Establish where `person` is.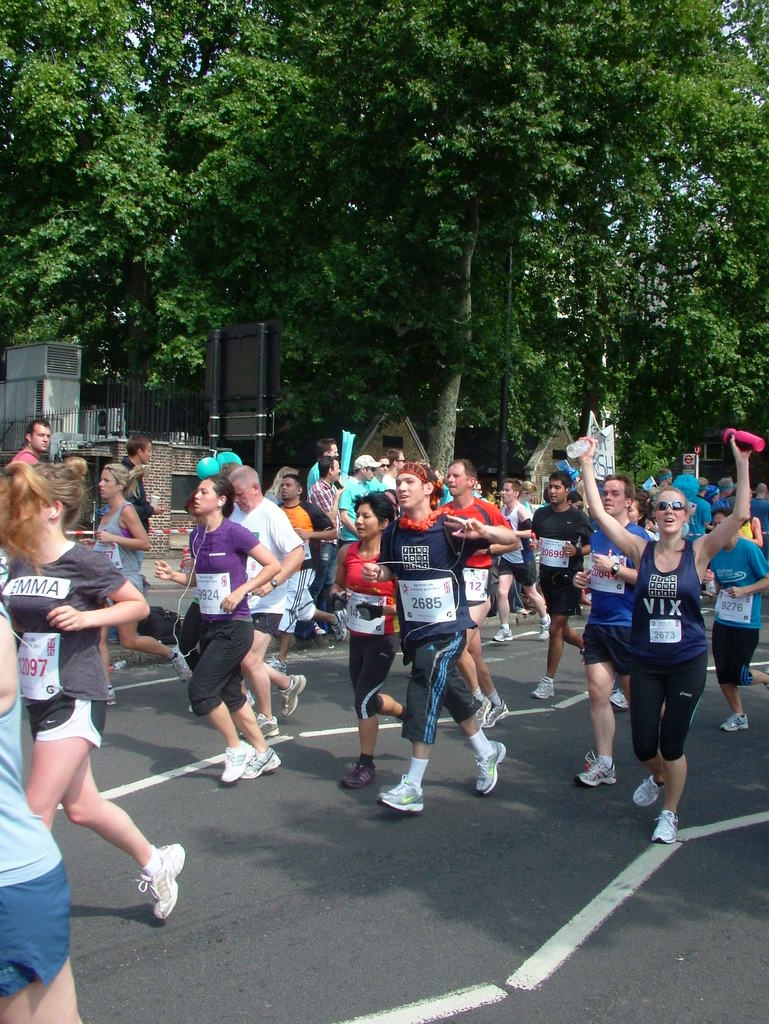
Established at box(529, 471, 590, 702).
